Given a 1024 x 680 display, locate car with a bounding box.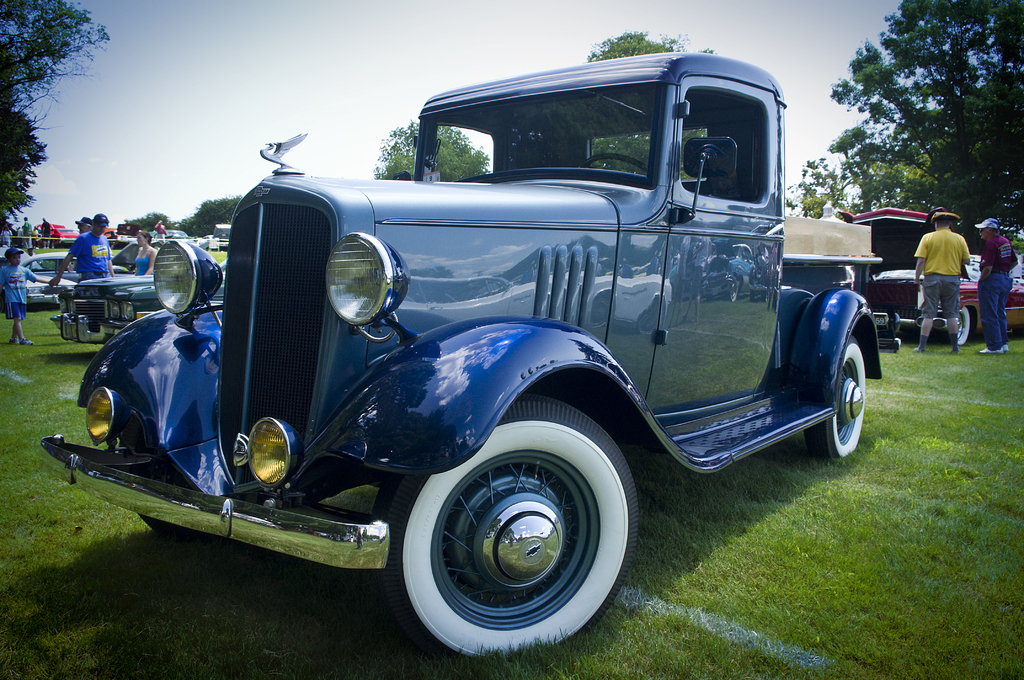
Located: <bbox>21, 231, 212, 285</bbox>.
